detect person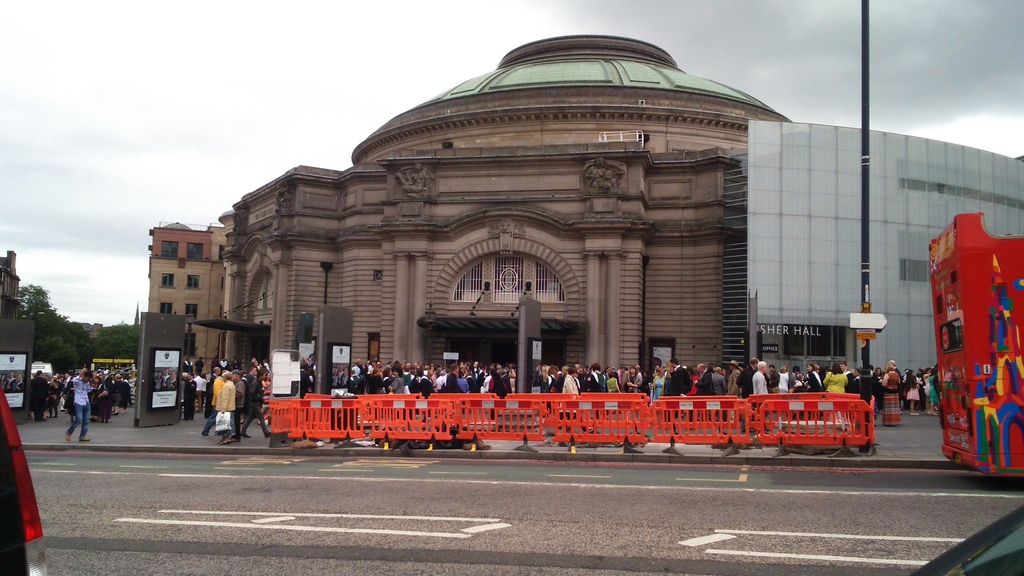
box(649, 368, 667, 404)
